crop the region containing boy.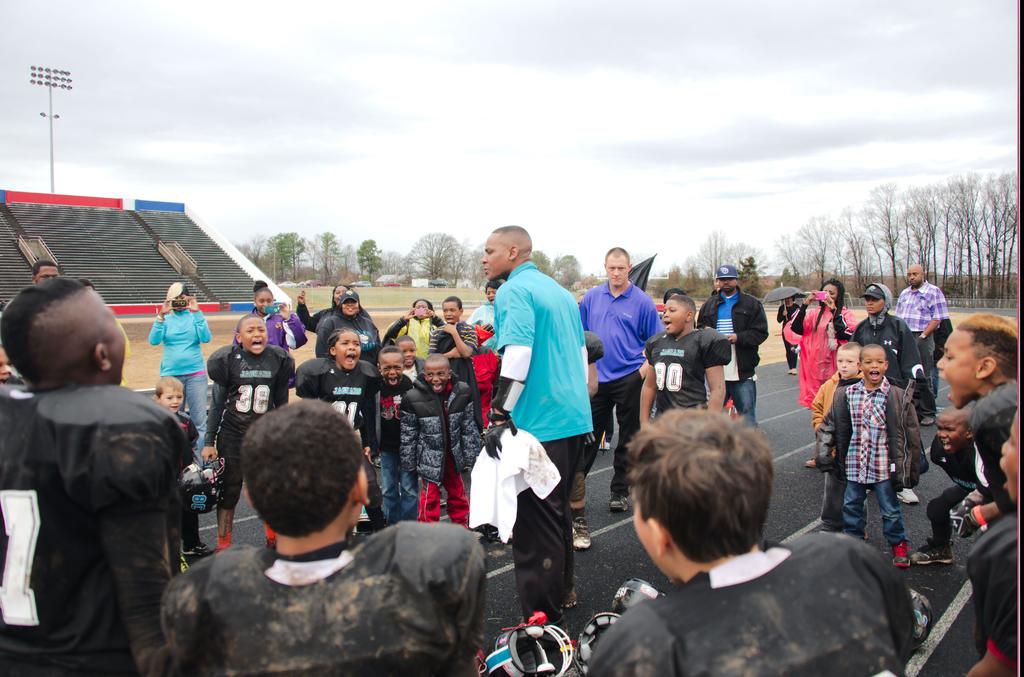
Crop region: [left=0, top=271, right=185, bottom=674].
